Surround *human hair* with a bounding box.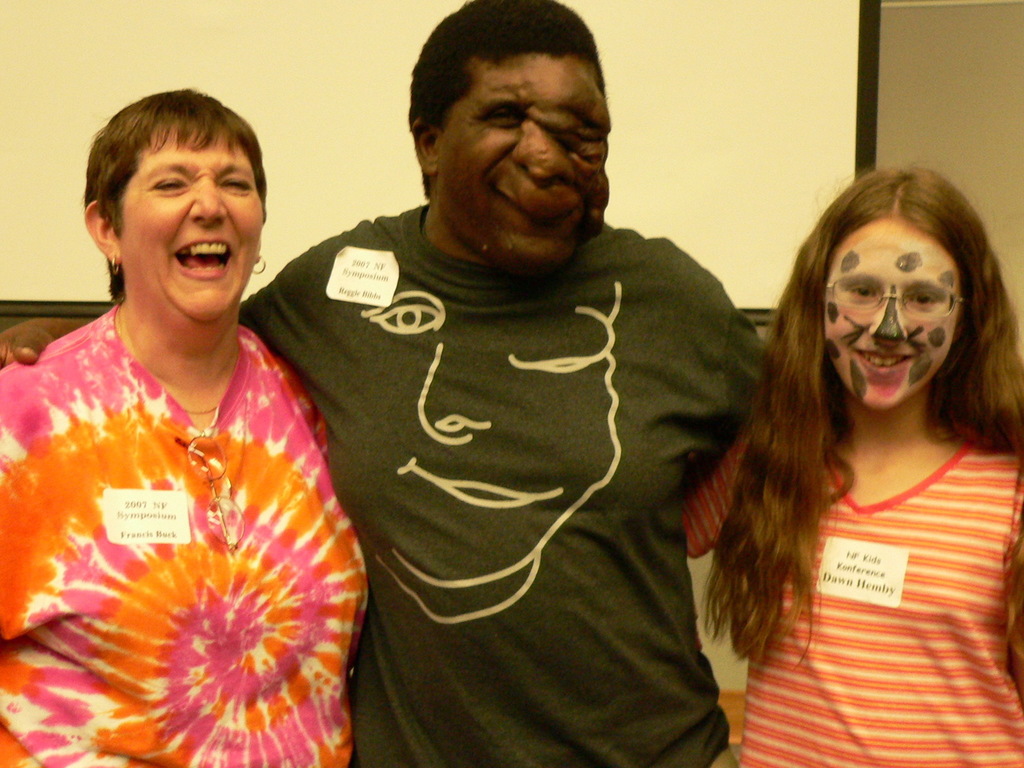
bbox(405, 0, 607, 203).
